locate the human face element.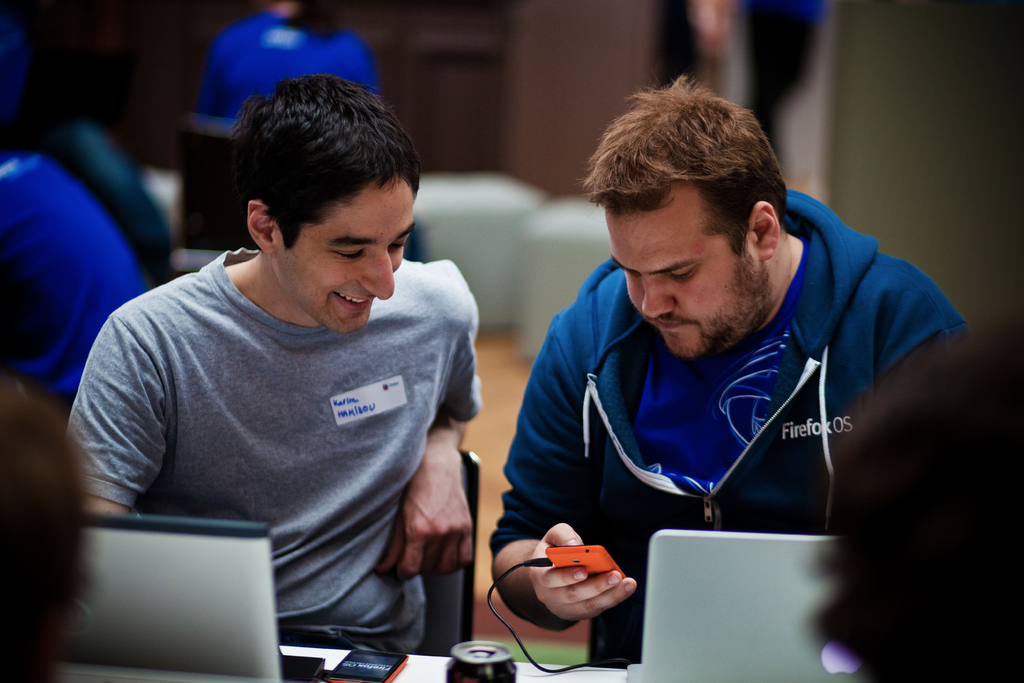
Element bbox: BBox(612, 184, 754, 358).
